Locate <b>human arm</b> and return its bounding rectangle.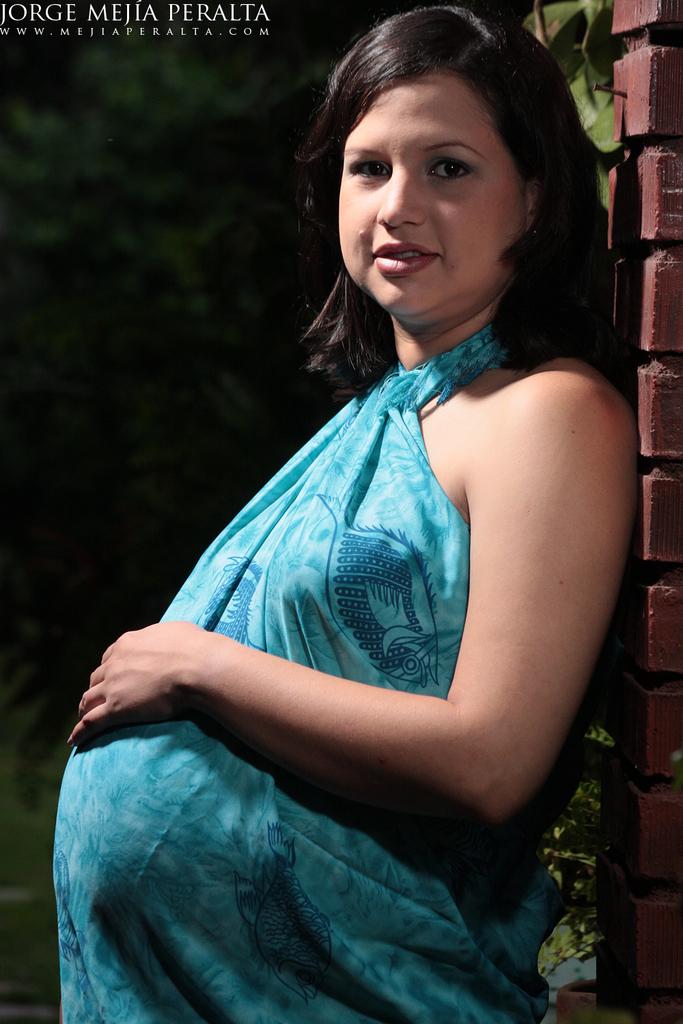
{"left": 156, "top": 371, "right": 564, "bottom": 859}.
